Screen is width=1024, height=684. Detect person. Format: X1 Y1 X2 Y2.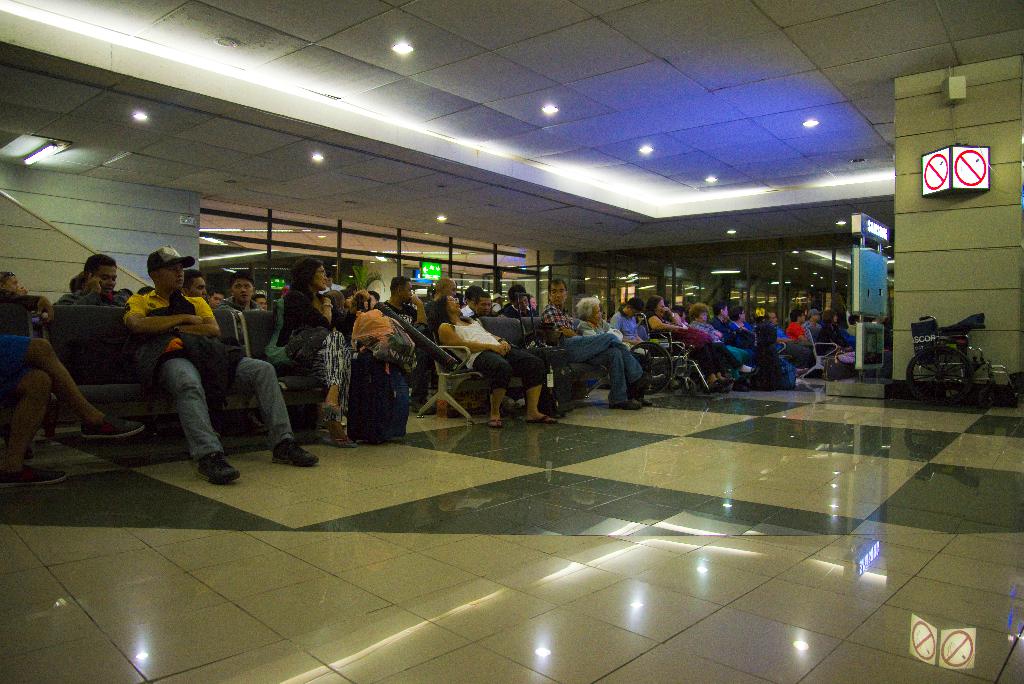
0 288 150 489.
